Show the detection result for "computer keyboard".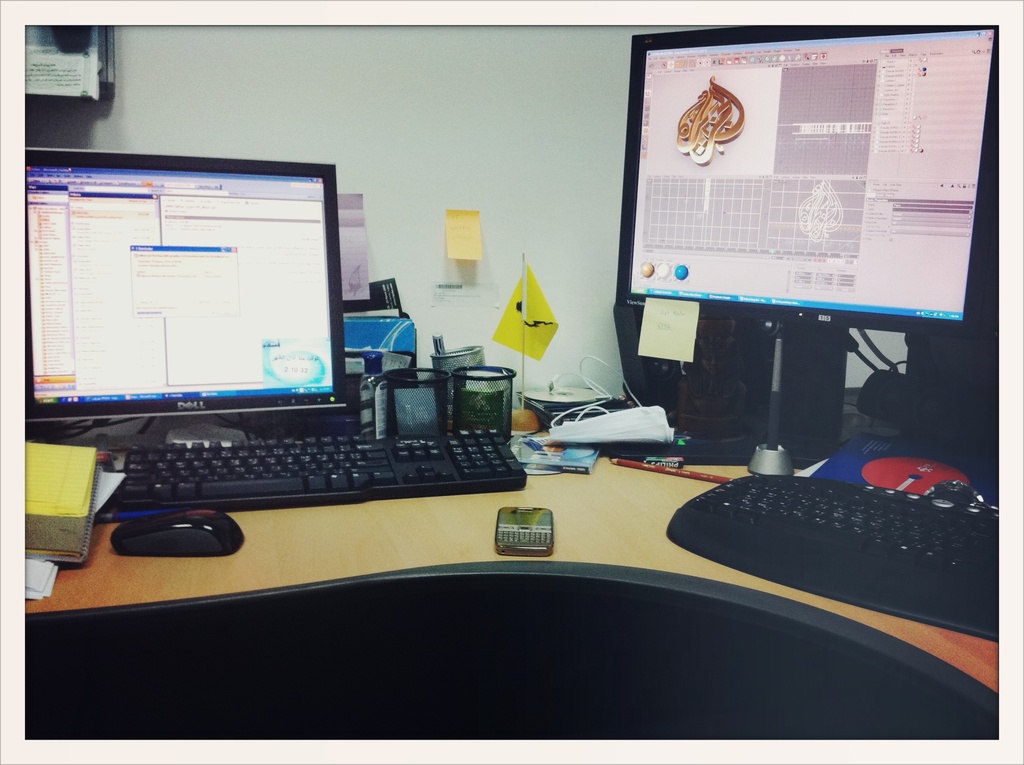
rect(664, 473, 1001, 644).
